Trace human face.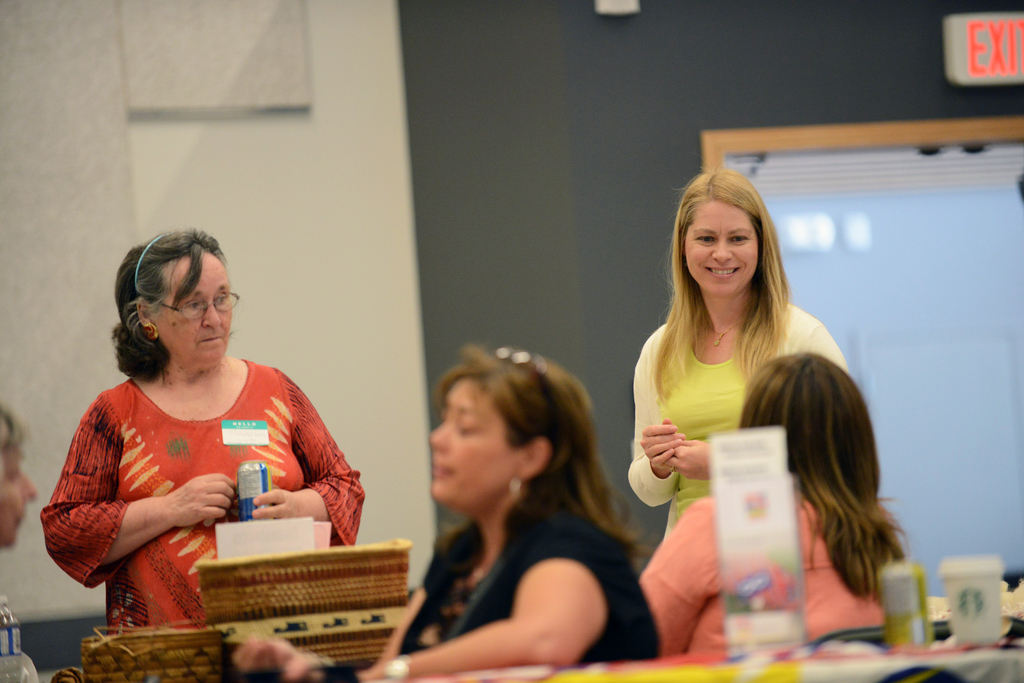
Traced to rect(427, 378, 512, 504).
